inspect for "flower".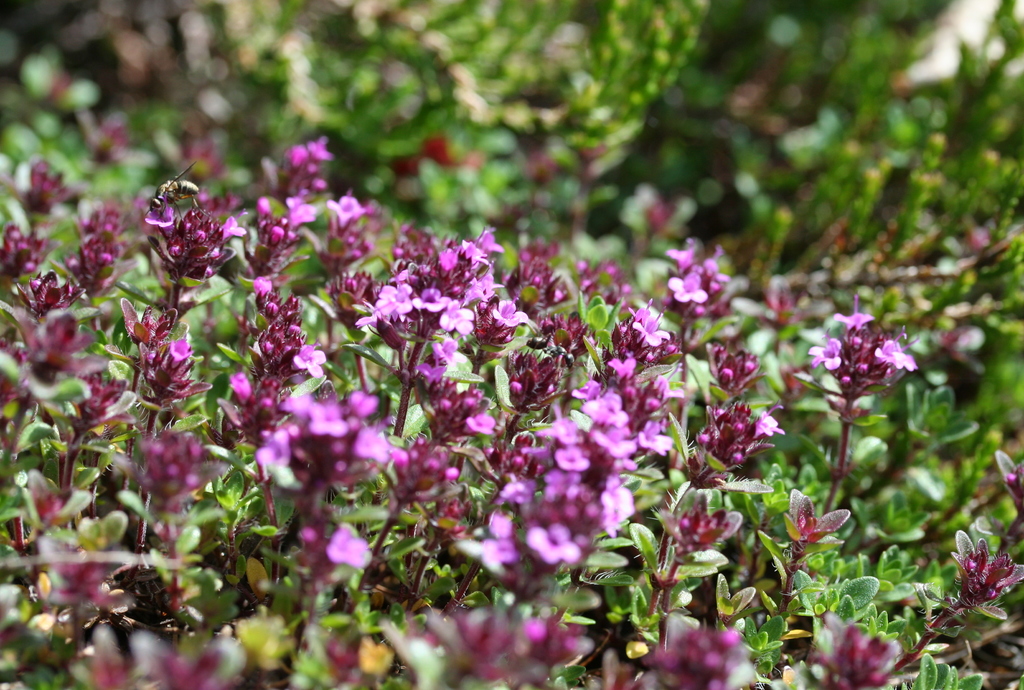
Inspection: 813:316:915:422.
